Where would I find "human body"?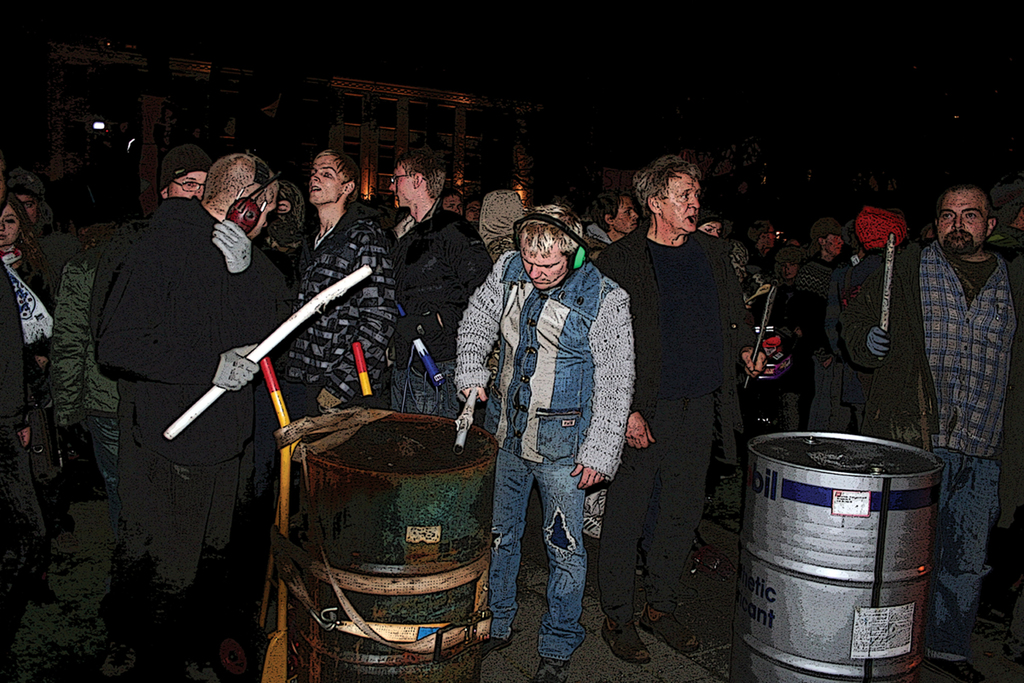
At x1=839 y1=181 x2=1023 y2=670.
